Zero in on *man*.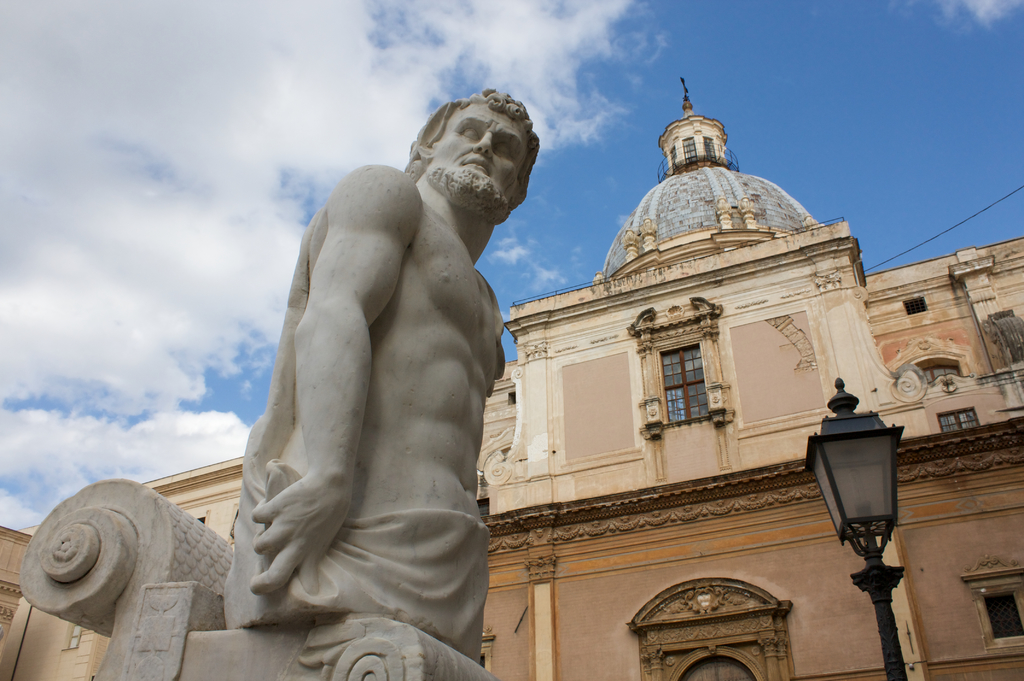
Zeroed in: [x1=209, y1=65, x2=540, y2=675].
